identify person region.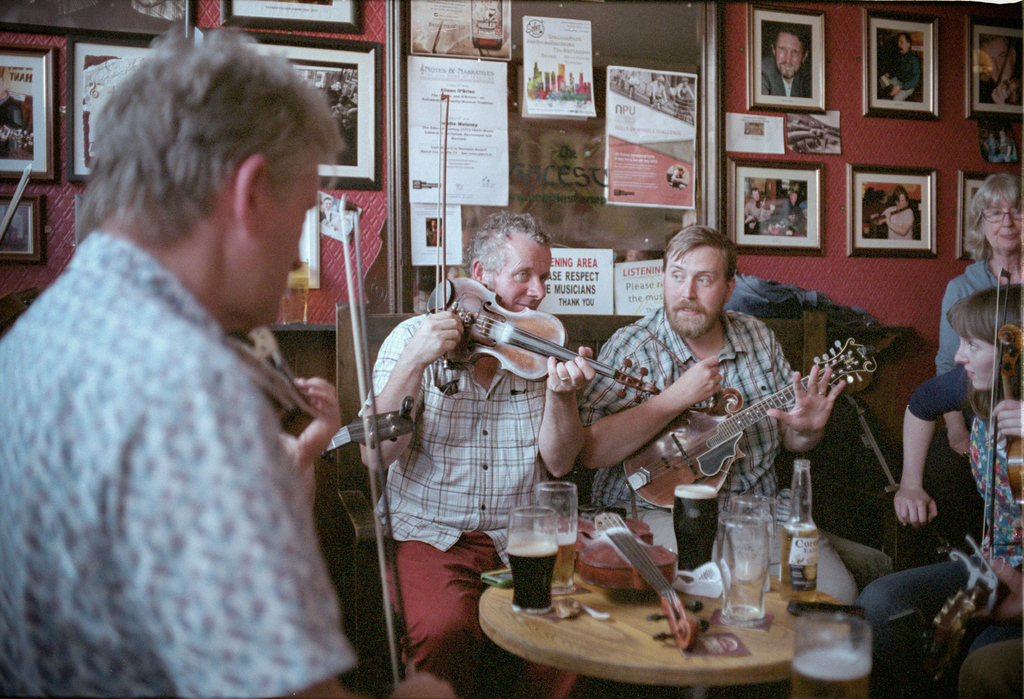
Region: x1=933, y1=172, x2=1023, y2=556.
